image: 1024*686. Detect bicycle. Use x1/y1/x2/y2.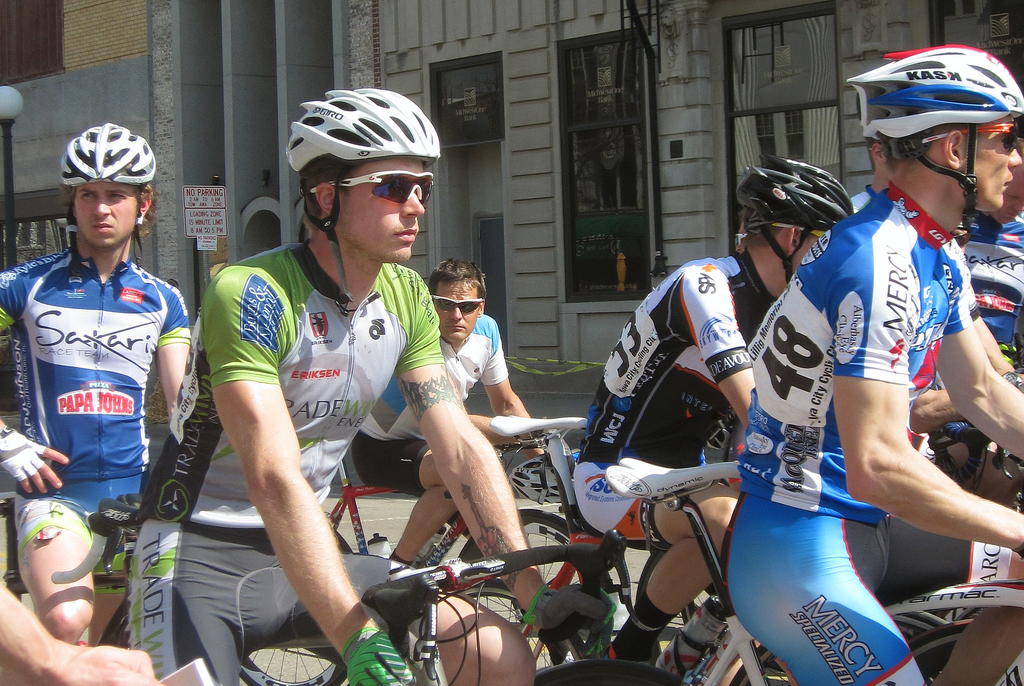
322/426/570/568.
